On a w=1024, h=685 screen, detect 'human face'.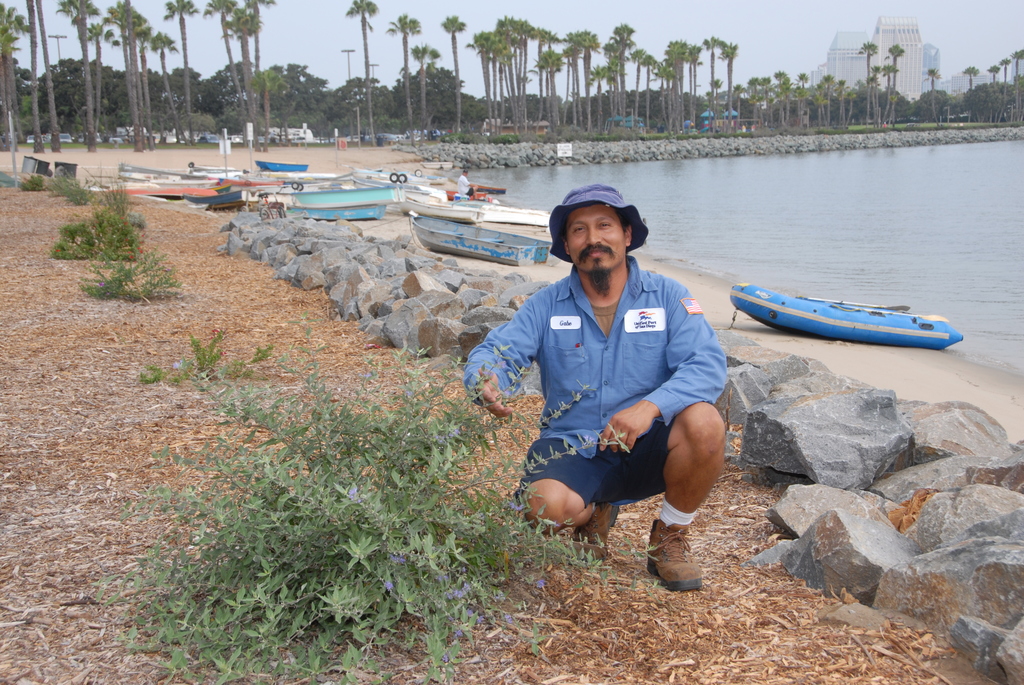
566,203,626,273.
